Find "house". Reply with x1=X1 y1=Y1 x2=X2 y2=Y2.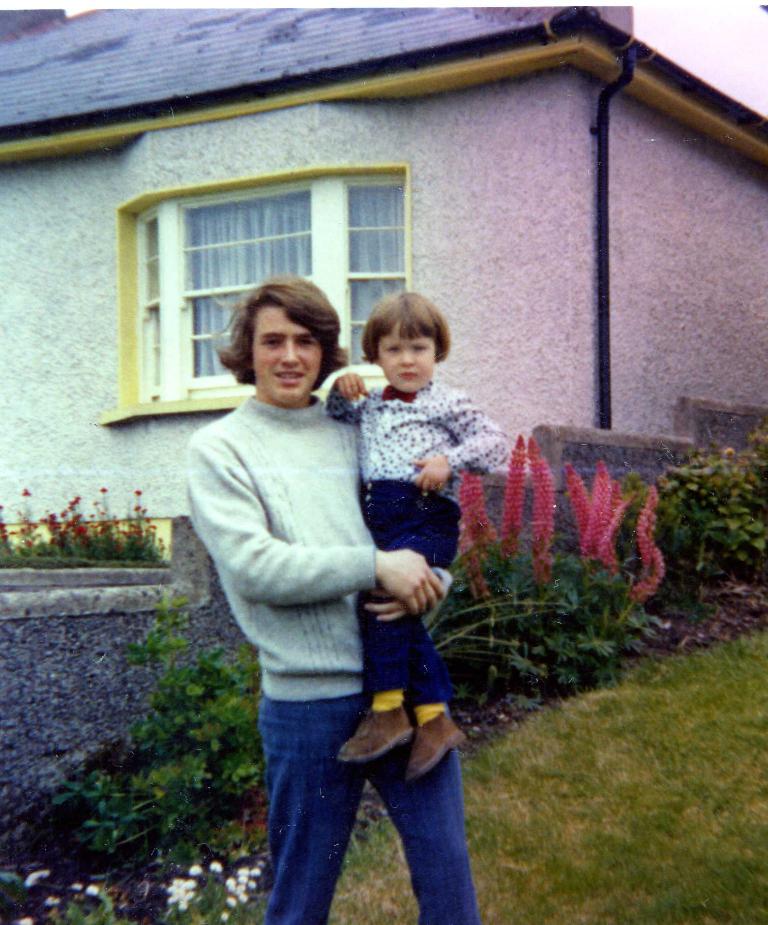
x1=0 y1=10 x2=767 y2=842.
